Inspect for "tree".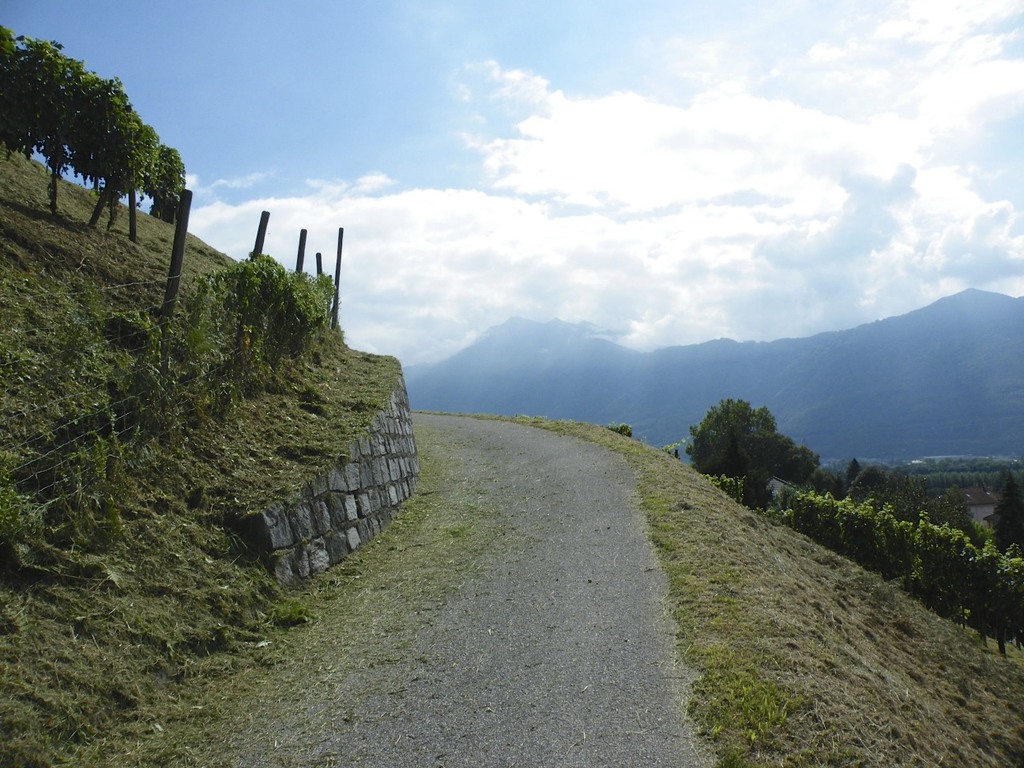
Inspection: bbox(0, 13, 195, 220).
